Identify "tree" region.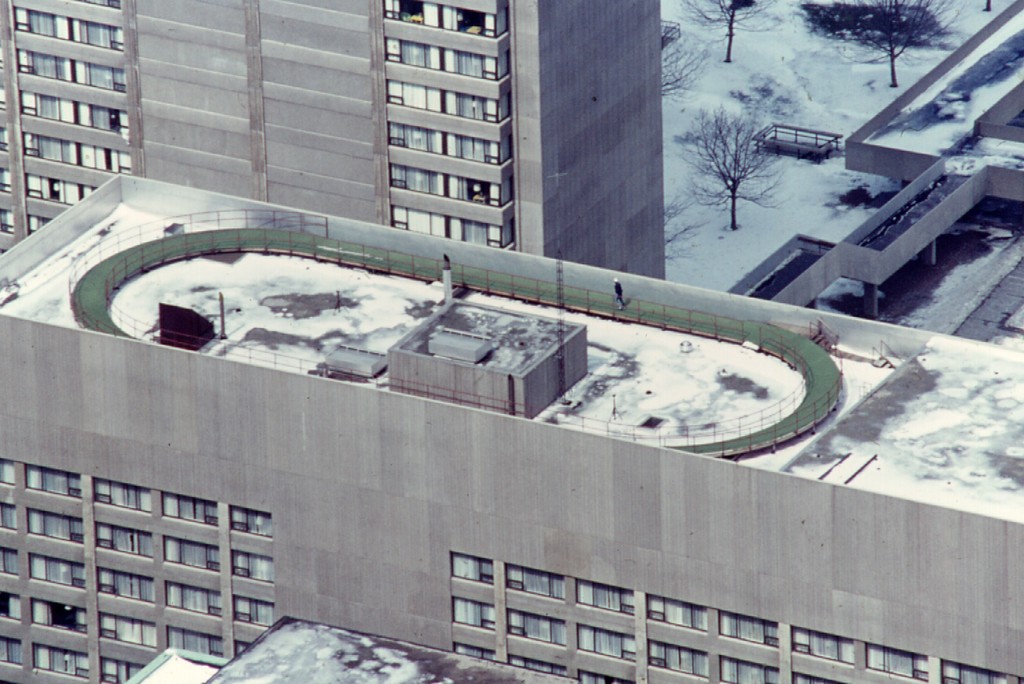
Region: x1=821 y1=0 x2=963 y2=90.
